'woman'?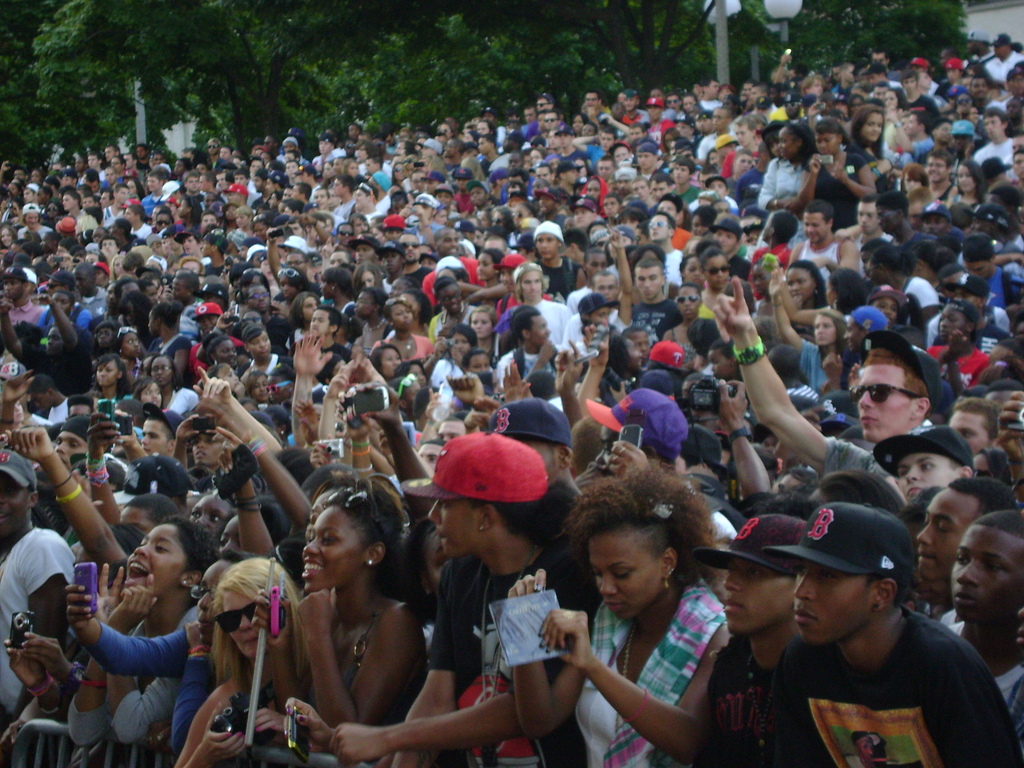
{"x1": 692, "y1": 206, "x2": 708, "y2": 236}
